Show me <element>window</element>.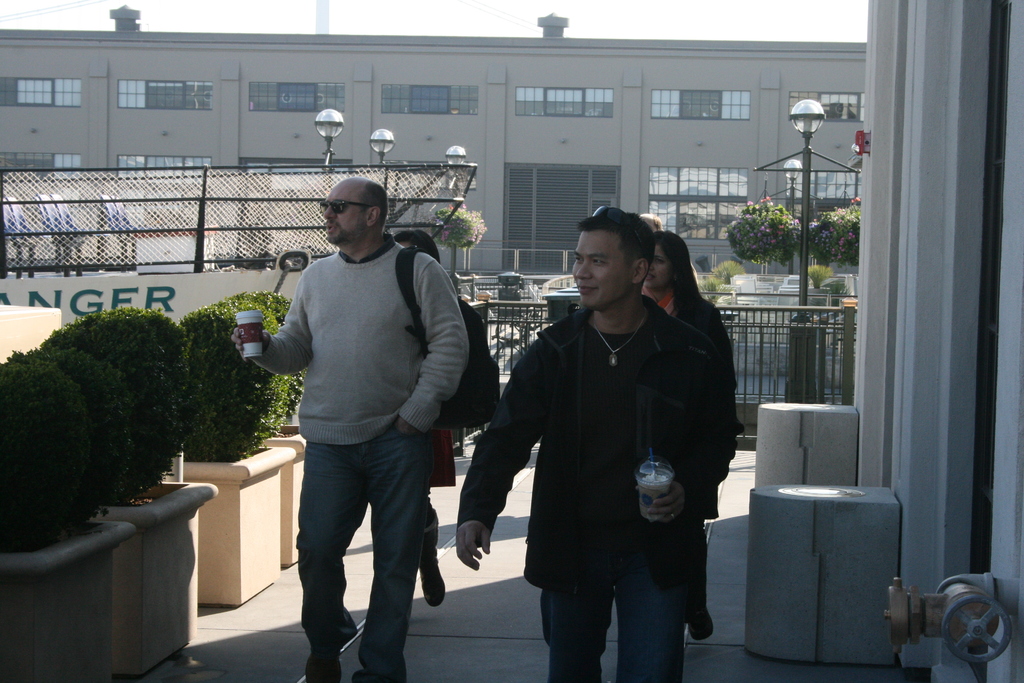
<element>window</element> is here: [647, 92, 749, 120].
